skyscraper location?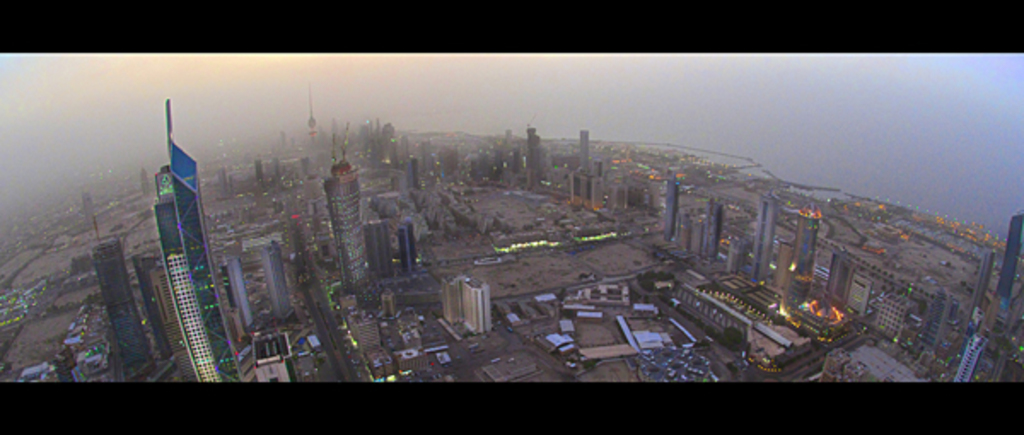
l=97, t=239, r=164, b=375
